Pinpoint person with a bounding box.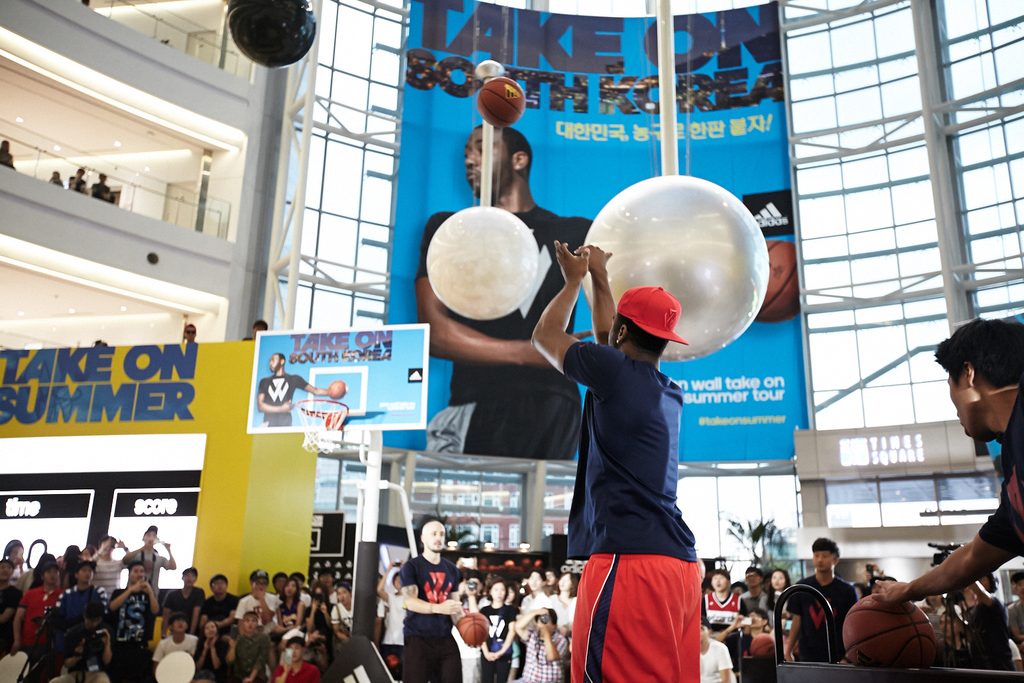
{"left": 68, "top": 166, "right": 88, "bottom": 196}.
